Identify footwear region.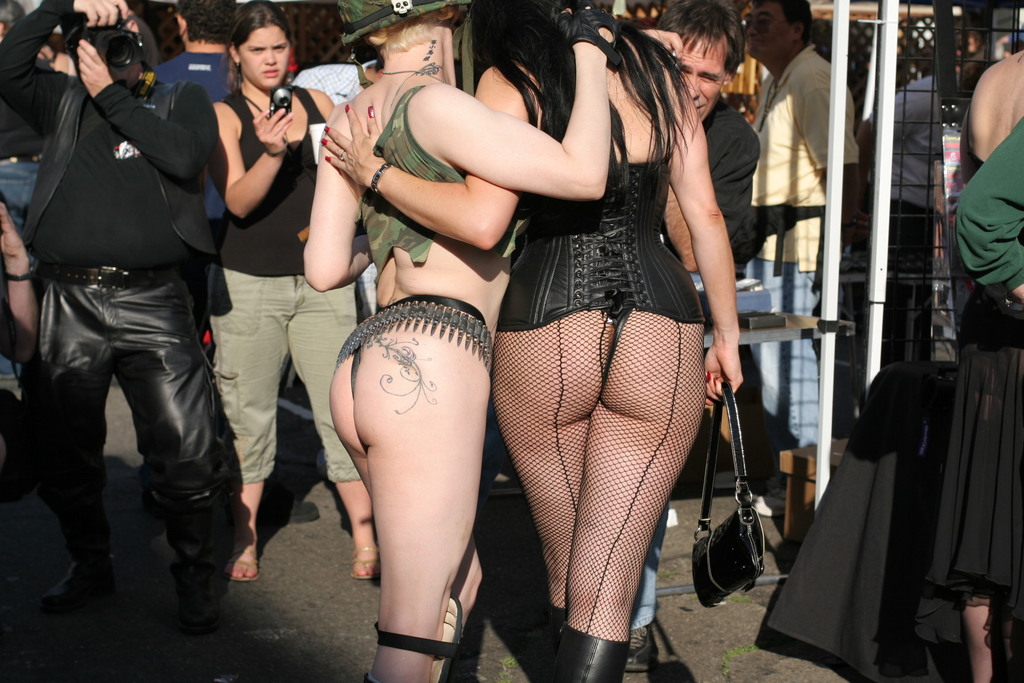
Region: (633,620,666,672).
